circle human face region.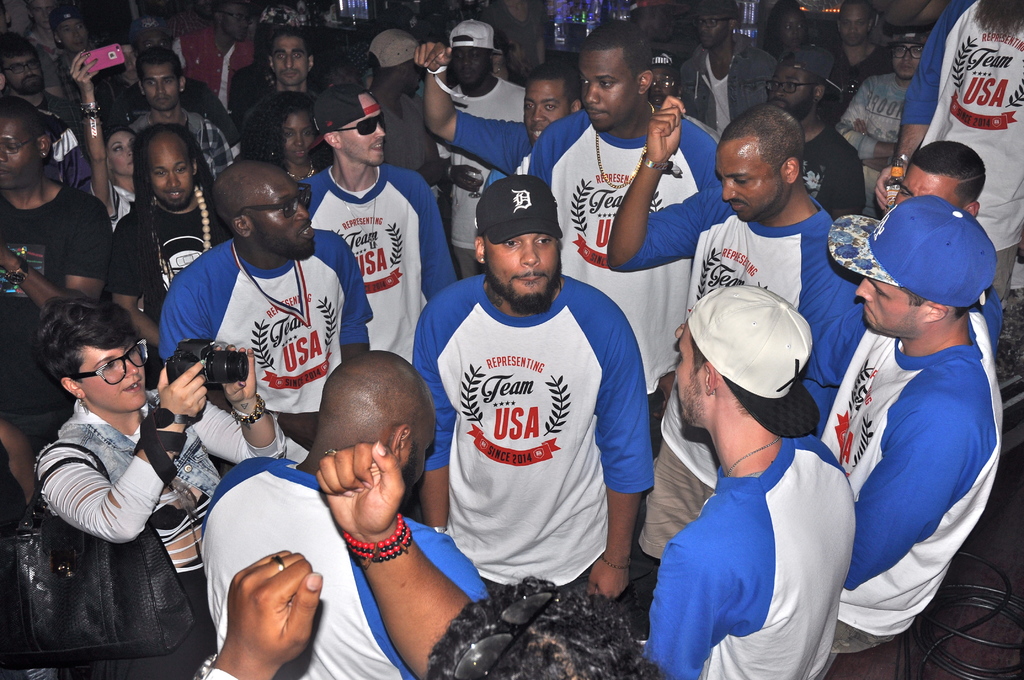
Region: [649, 70, 679, 106].
